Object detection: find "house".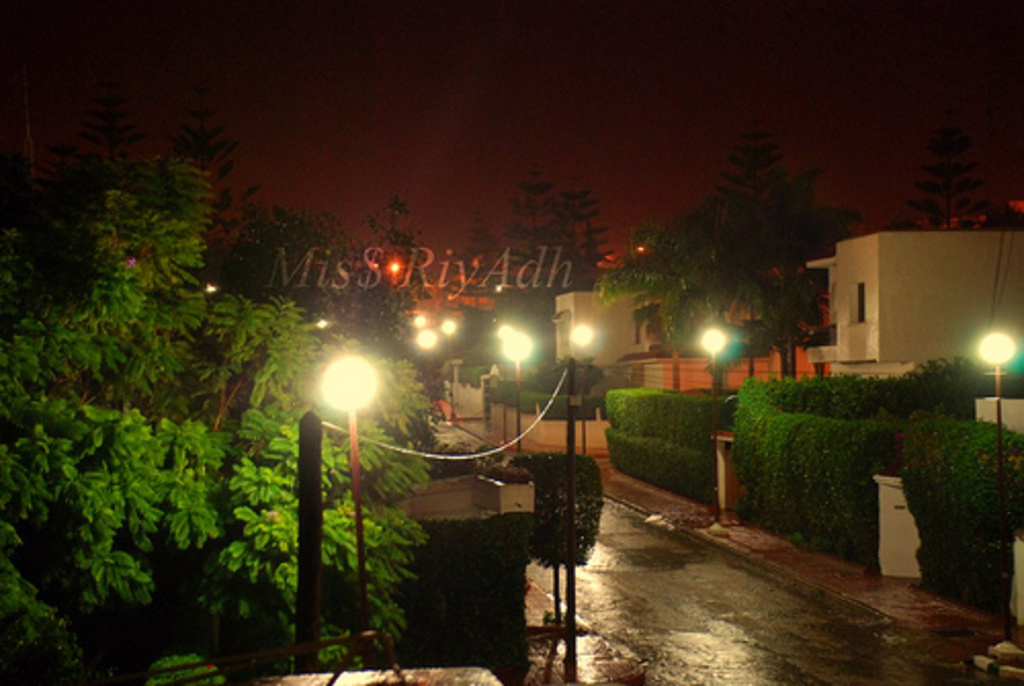
l=547, t=283, r=668, b=385.
